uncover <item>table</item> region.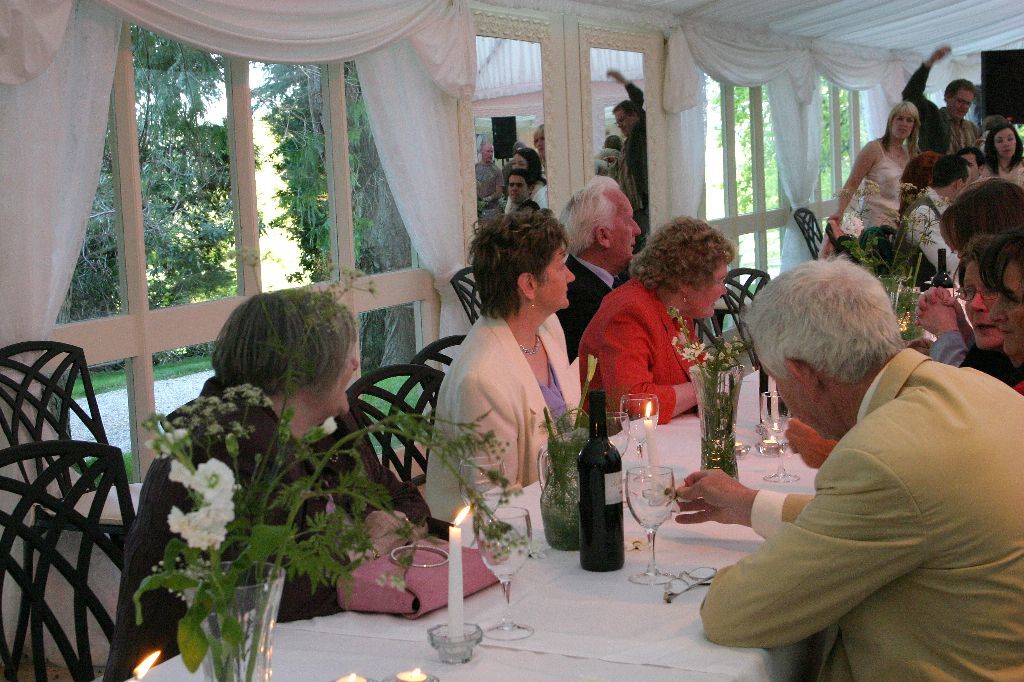
Uncovered: {"left": 132, "top": 375, "right": 817, "bottom": 681}.
